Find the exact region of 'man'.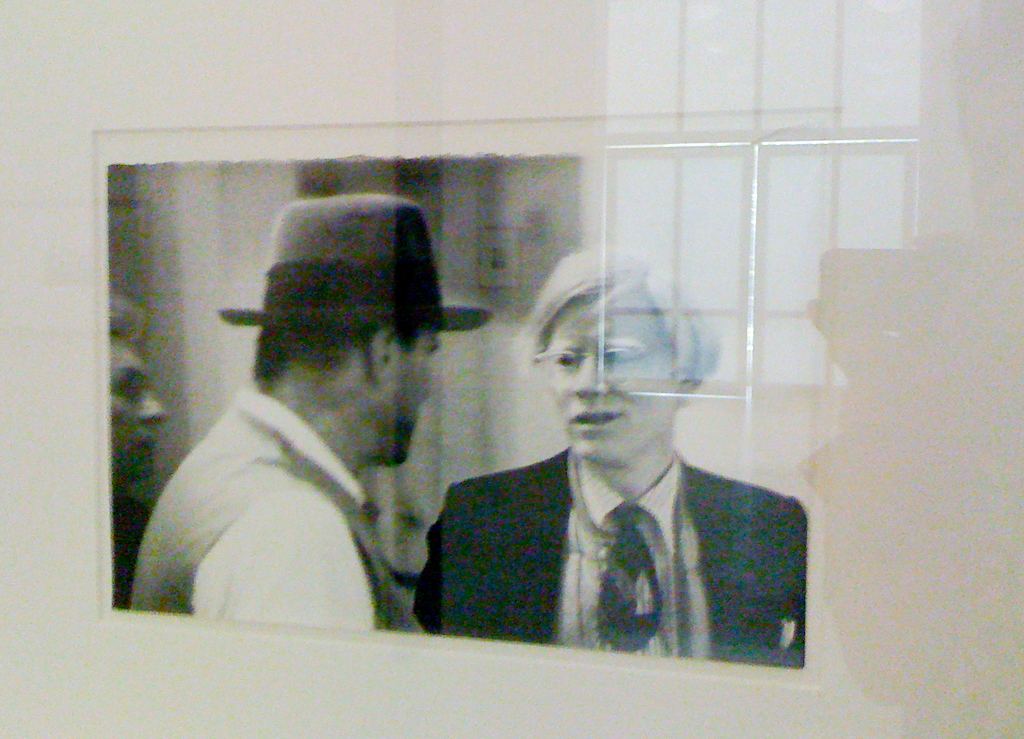
Exact region: 407,239,805,671.
